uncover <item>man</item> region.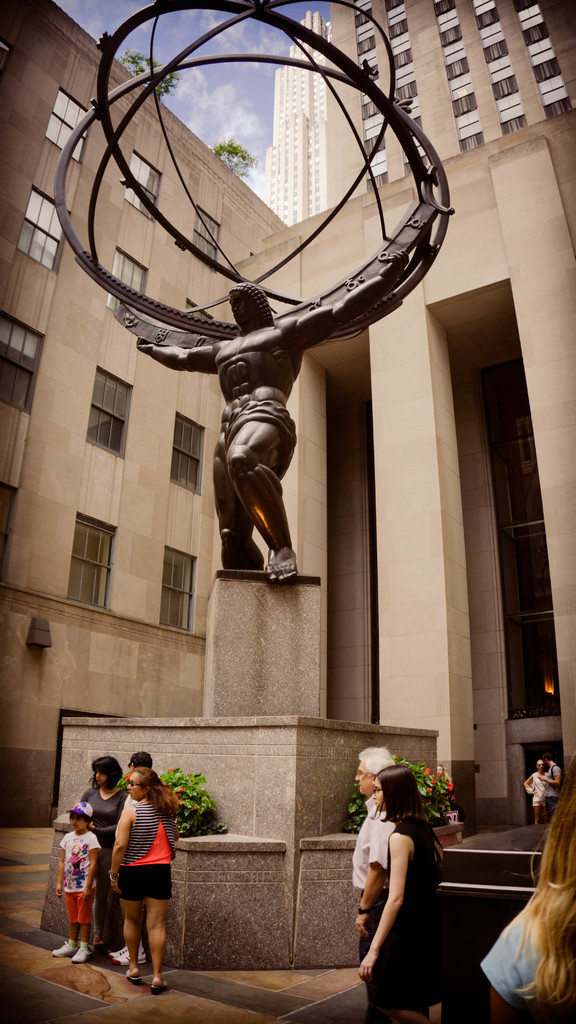
Uncovered: Rect(136, 241, 411, 579).
